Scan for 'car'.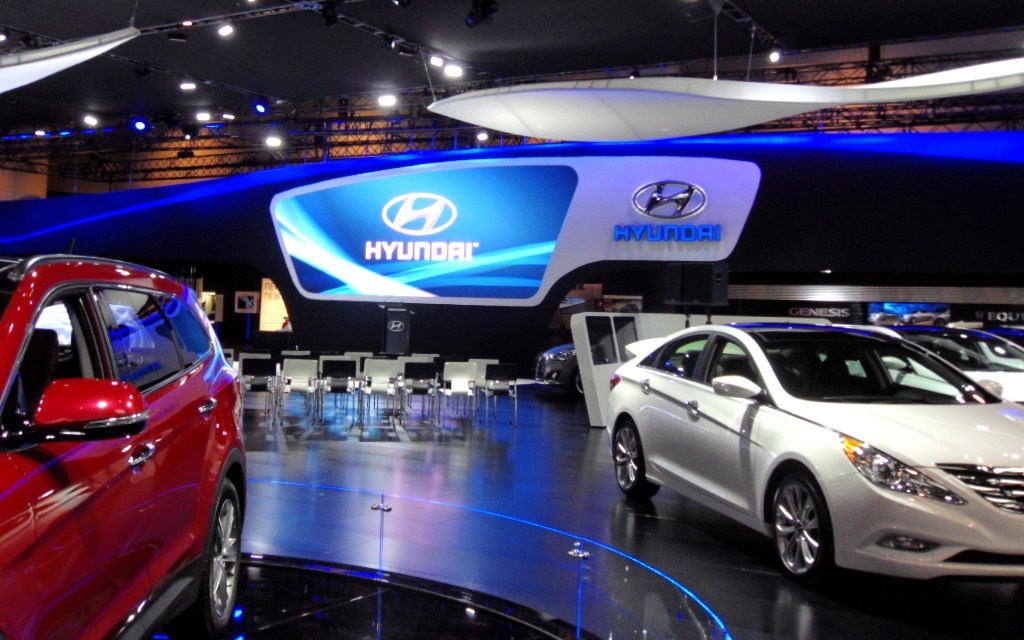
Scan result: bbox(817, 321, 1023, 414).
